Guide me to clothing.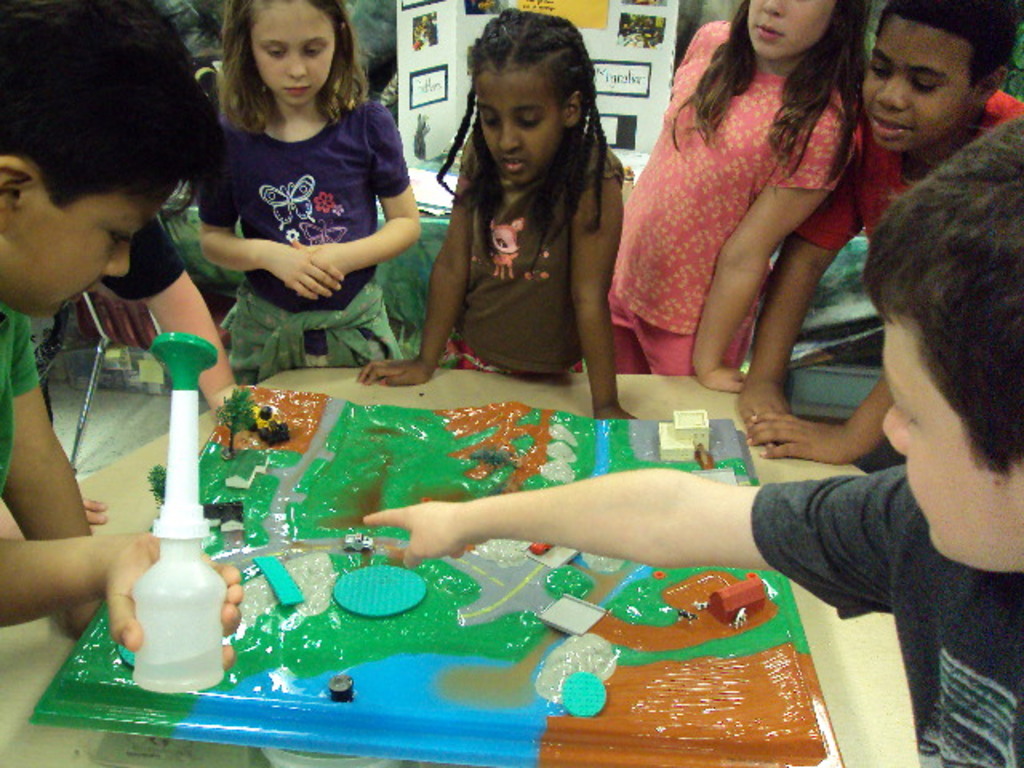
Guidance: 606, 16, 870, 390.
